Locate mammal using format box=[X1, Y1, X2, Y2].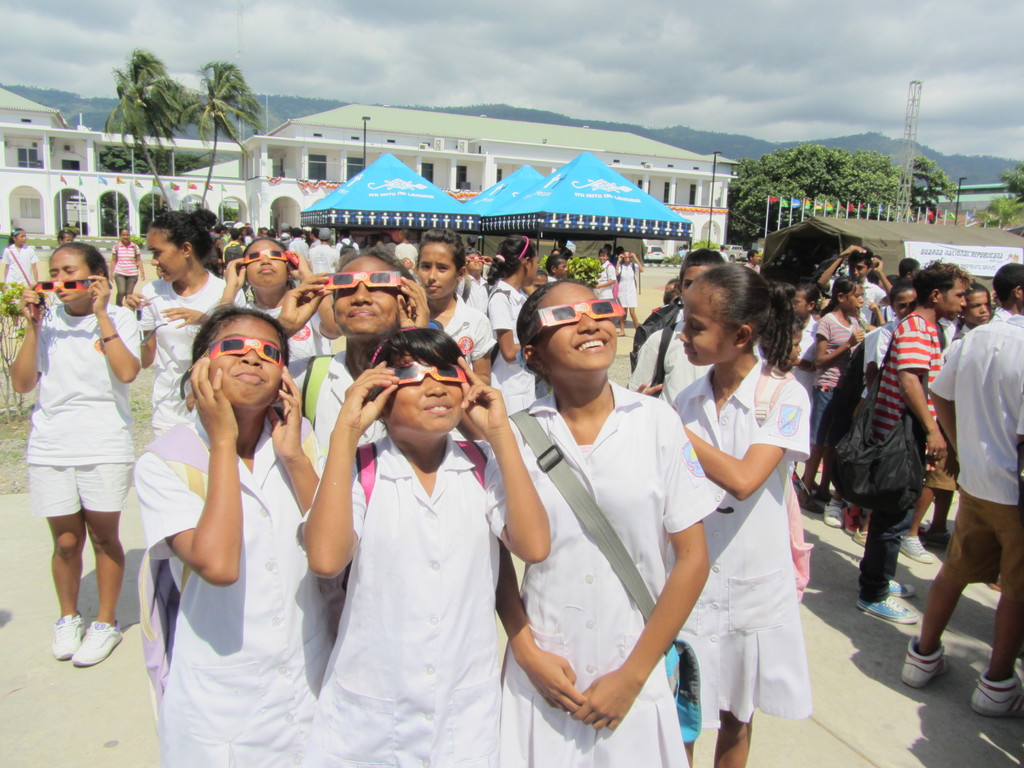
box=[628, 249, 725, 404].
